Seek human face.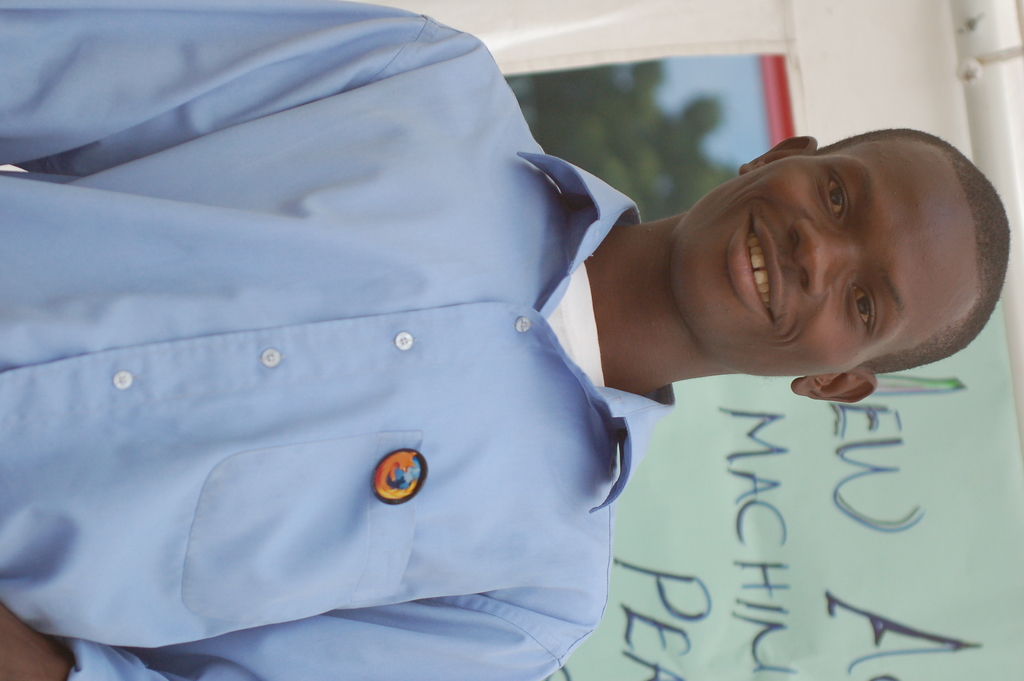
Rect(709, 120, 974, 382).
